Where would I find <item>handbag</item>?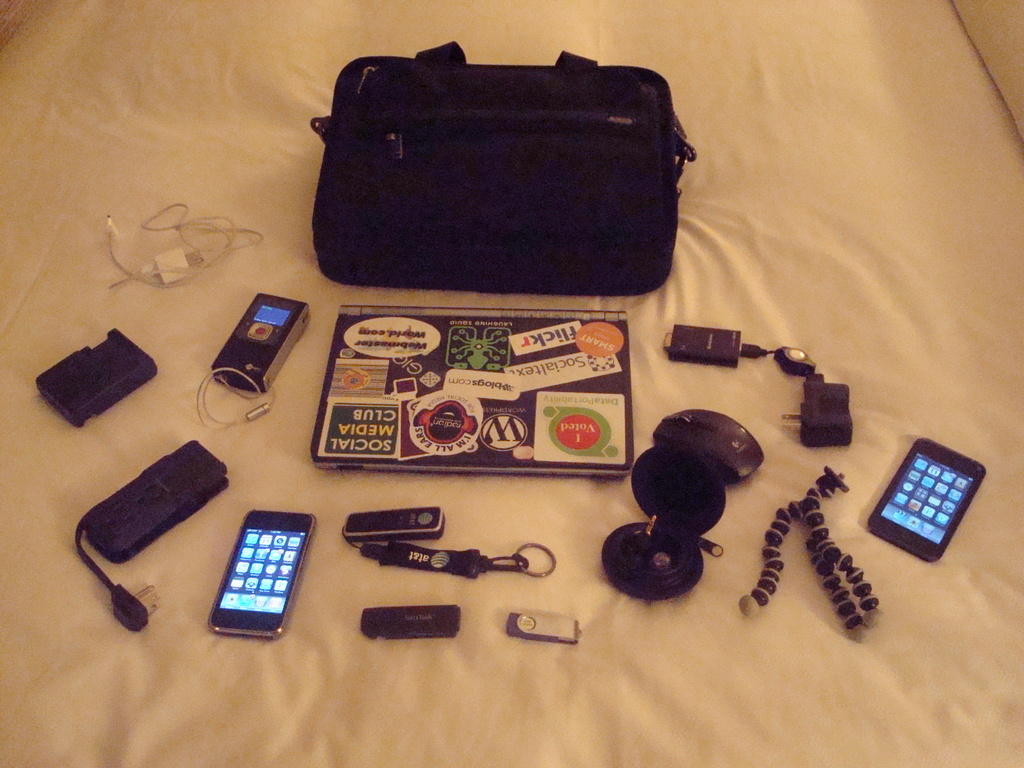
At 315, 42, 693, 294.
